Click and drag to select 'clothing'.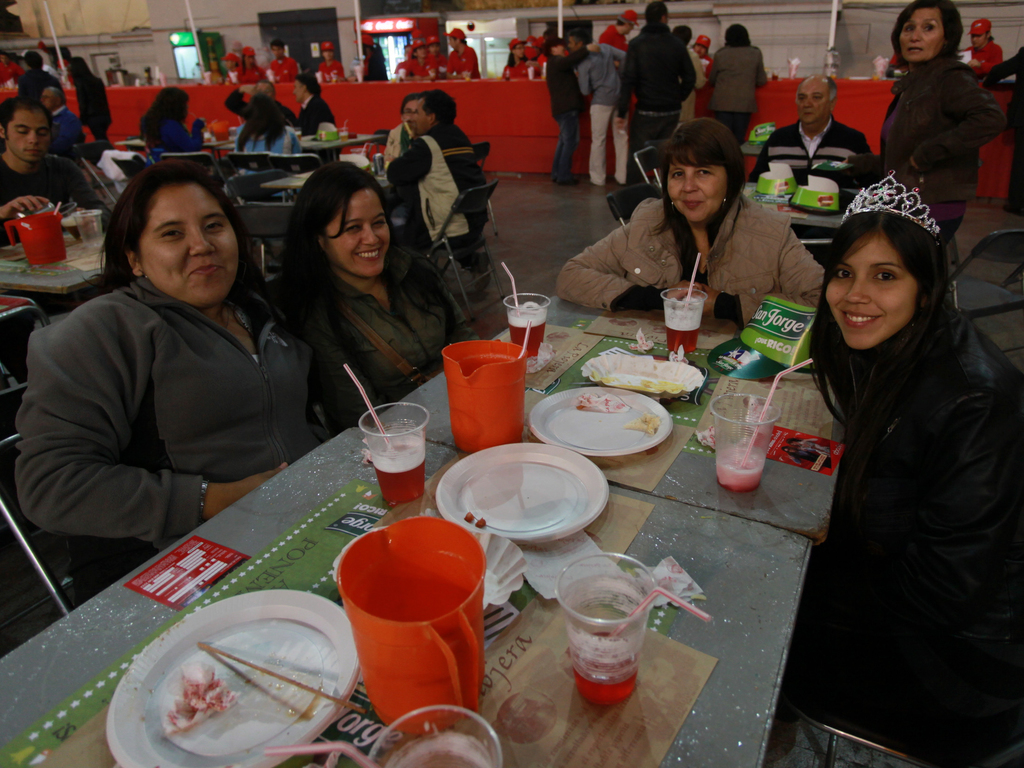
Selection: left=236, top=131, right=299, bottom=155.
